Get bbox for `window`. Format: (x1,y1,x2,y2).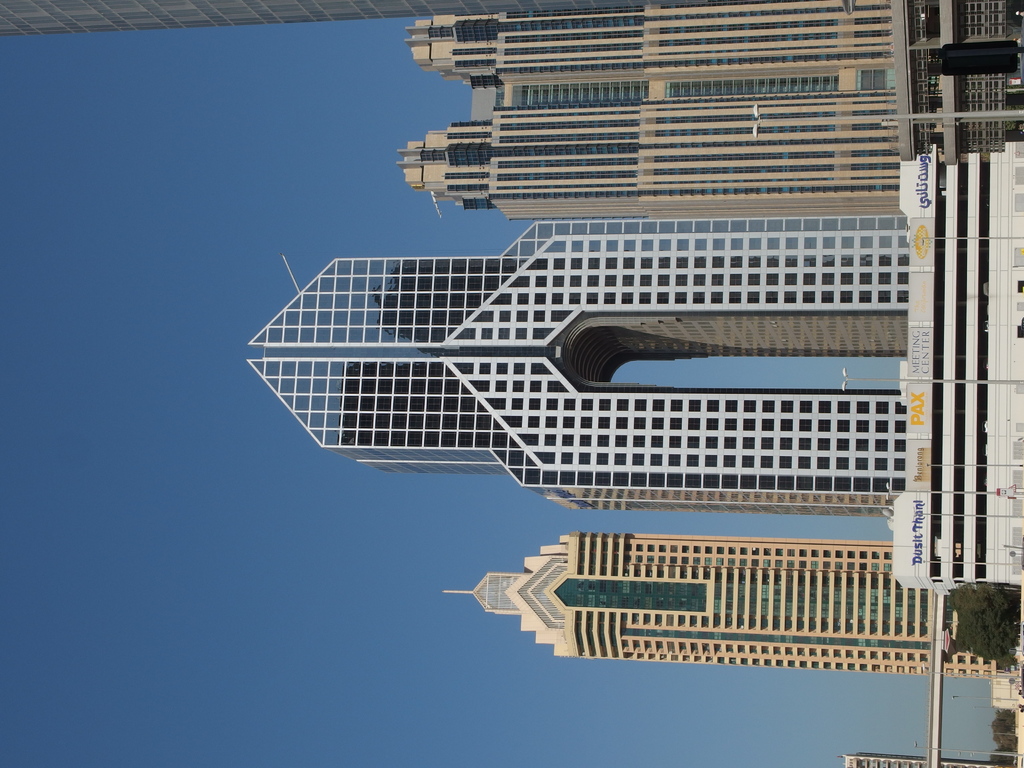
(878,236,890,250).
